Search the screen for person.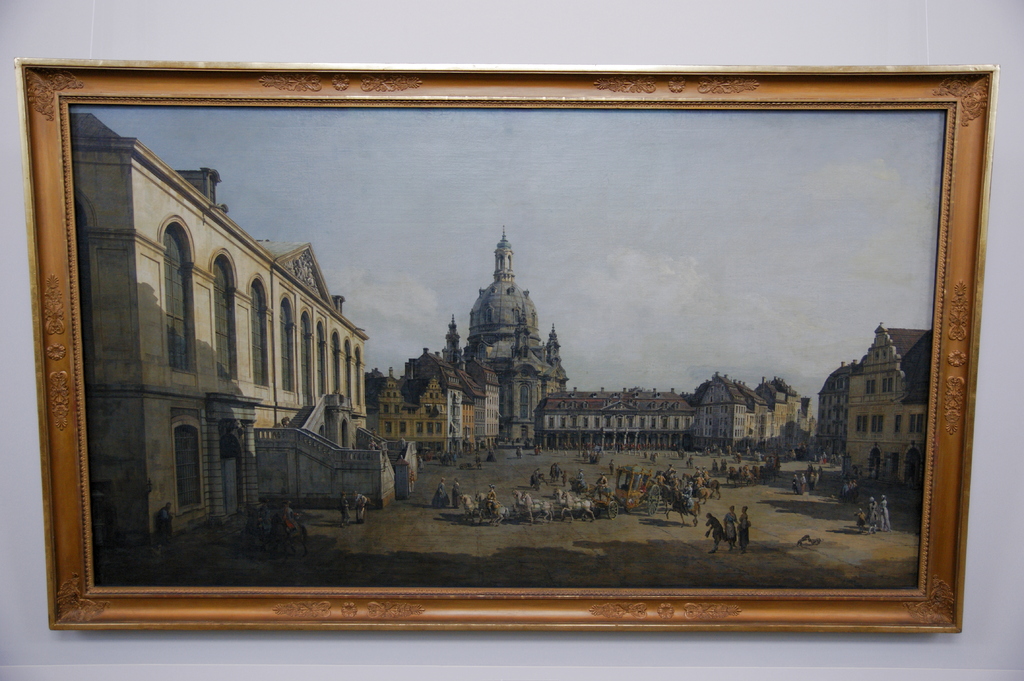
Found at {"x1": 858, "y1": 507, "x2": 867, "y2": 530}.
